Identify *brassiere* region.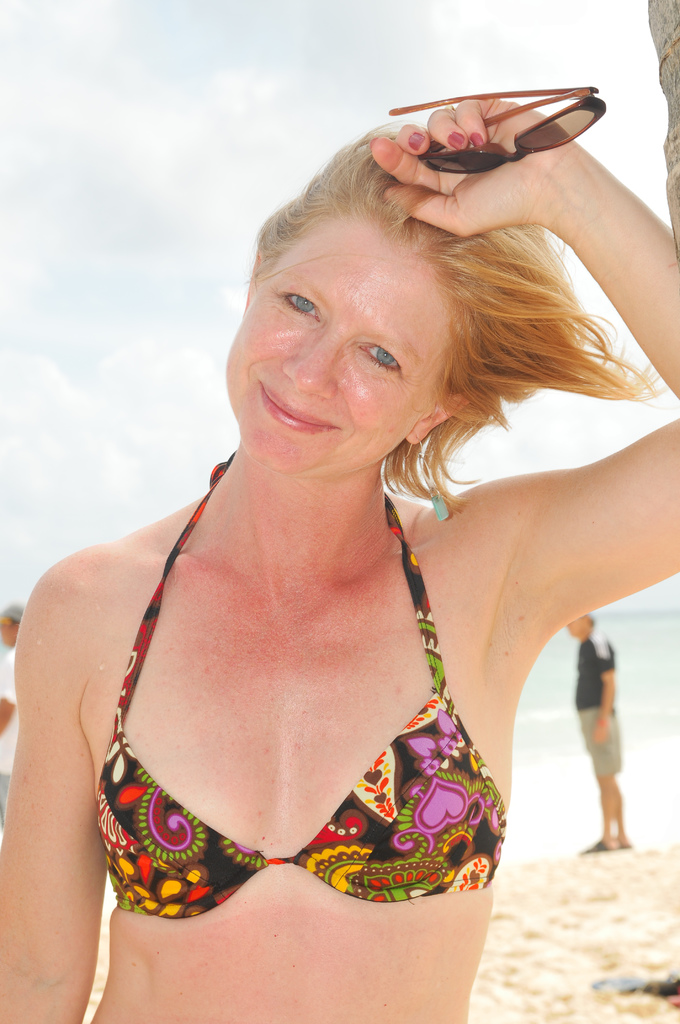
Region: bbox=[91, 443, 509, 920].
